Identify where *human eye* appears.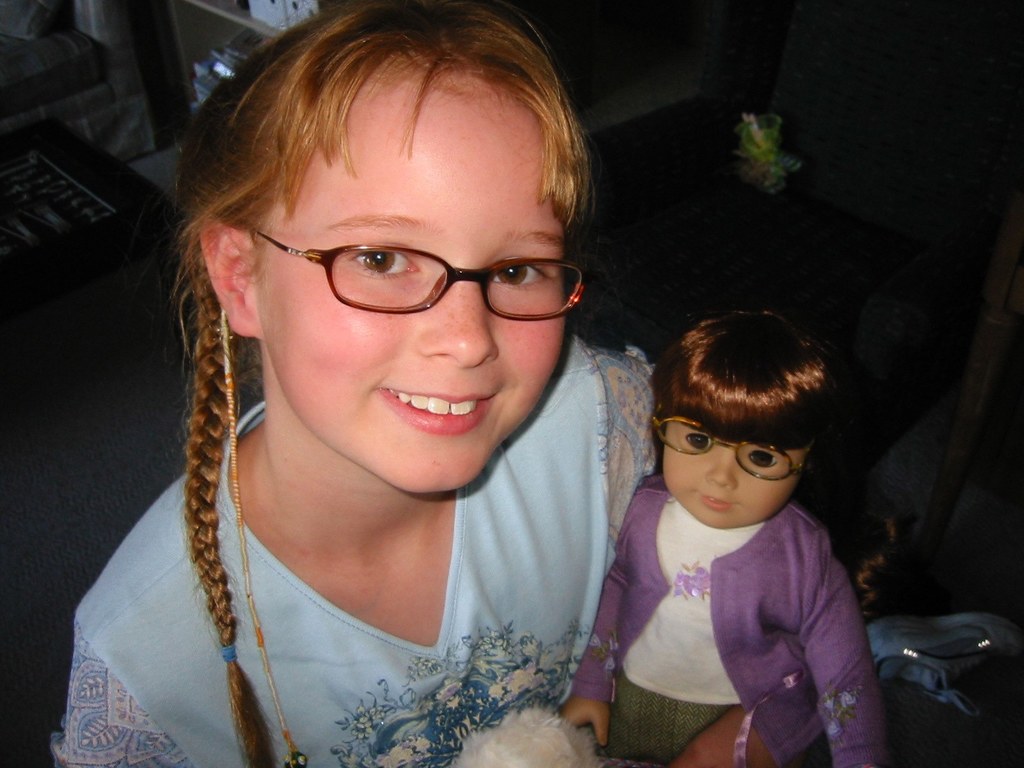
Appears at bbox=(742, 445, 785, 474).
